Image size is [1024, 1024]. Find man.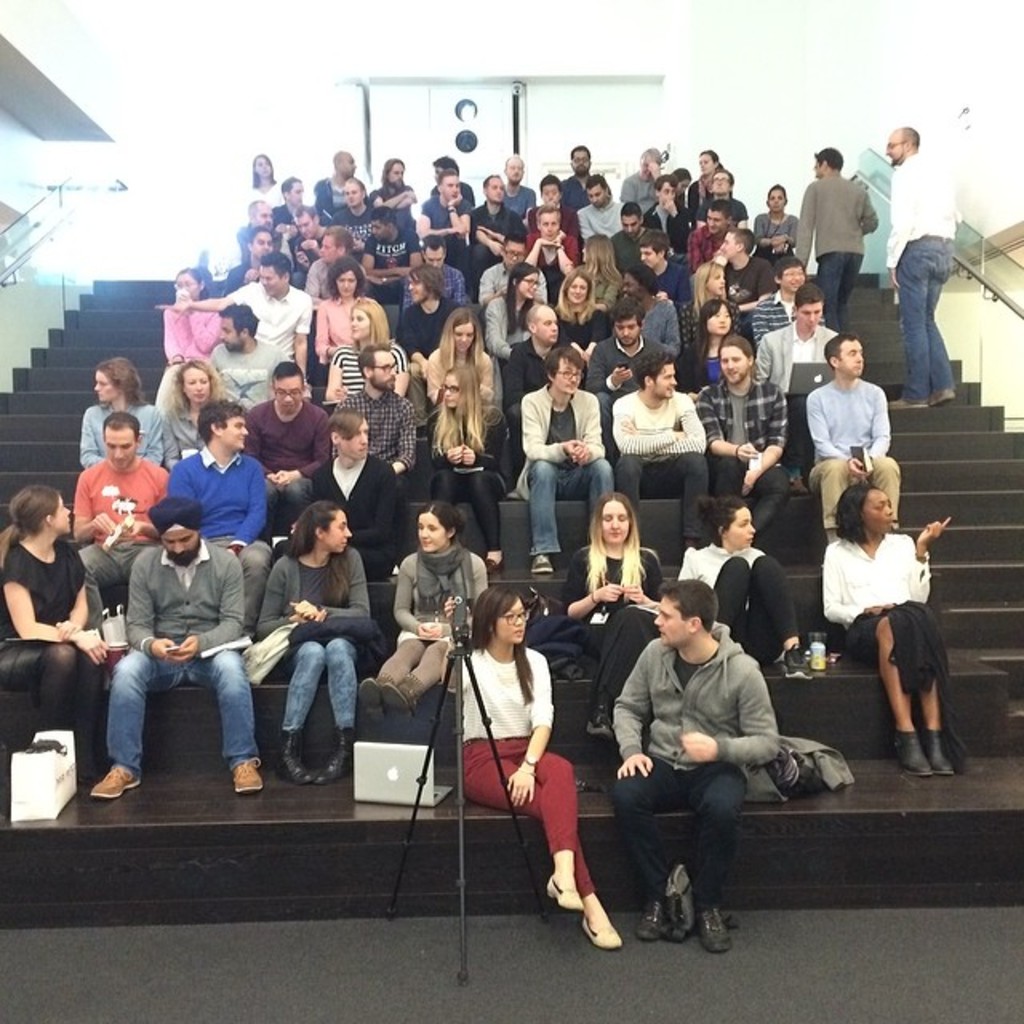
306,238,376,310.
